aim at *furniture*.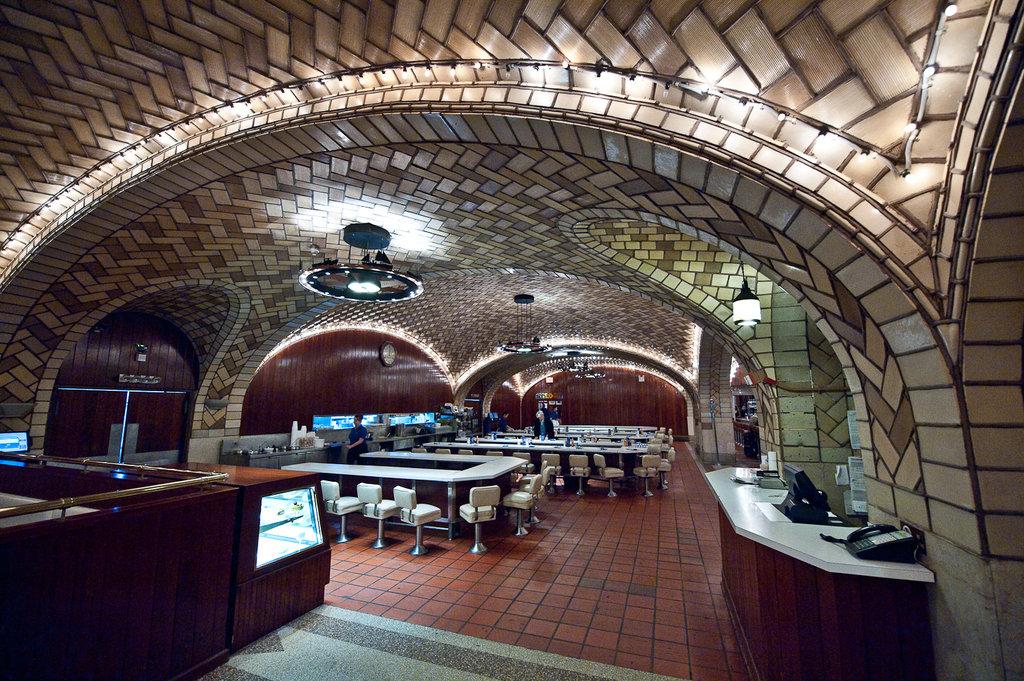
Aimed at rect(653, 433, 674, 440).
